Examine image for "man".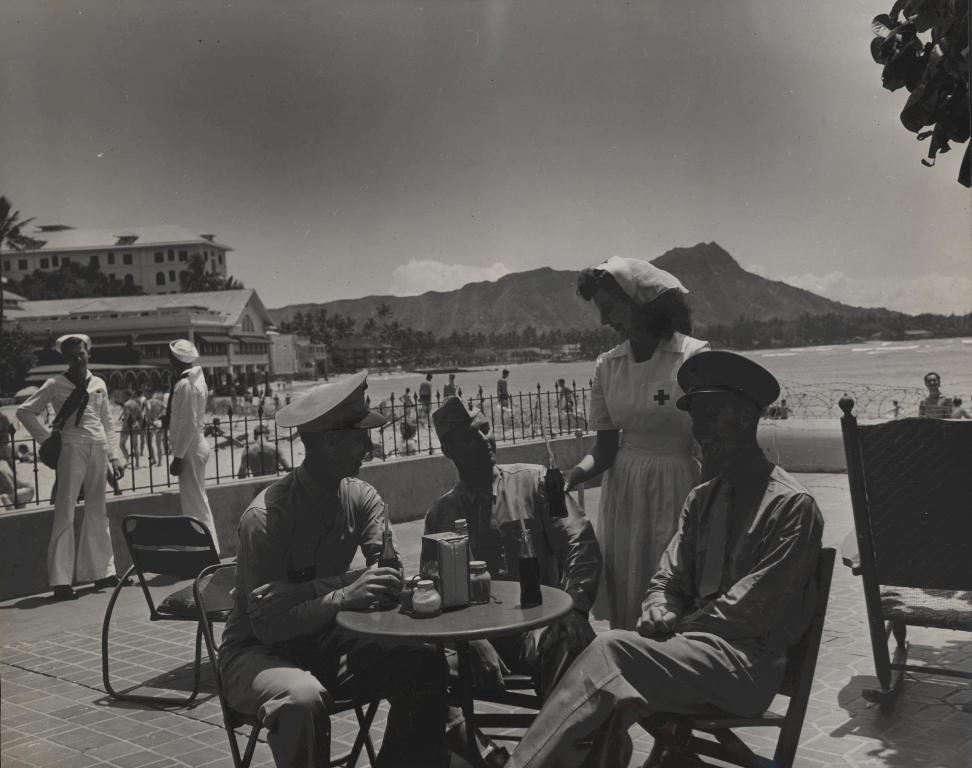
Examination result: {"left": 160, "top": 338, "right": 220, "bottom": 559}.
